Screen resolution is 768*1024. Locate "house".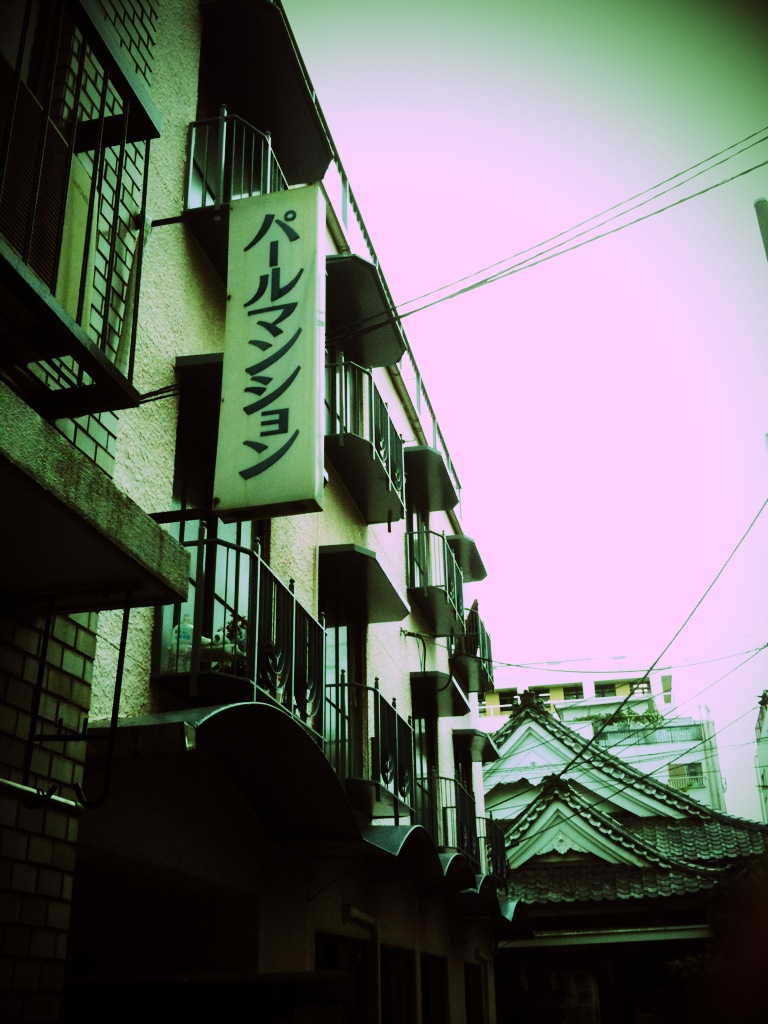
0,0,498,1023.
